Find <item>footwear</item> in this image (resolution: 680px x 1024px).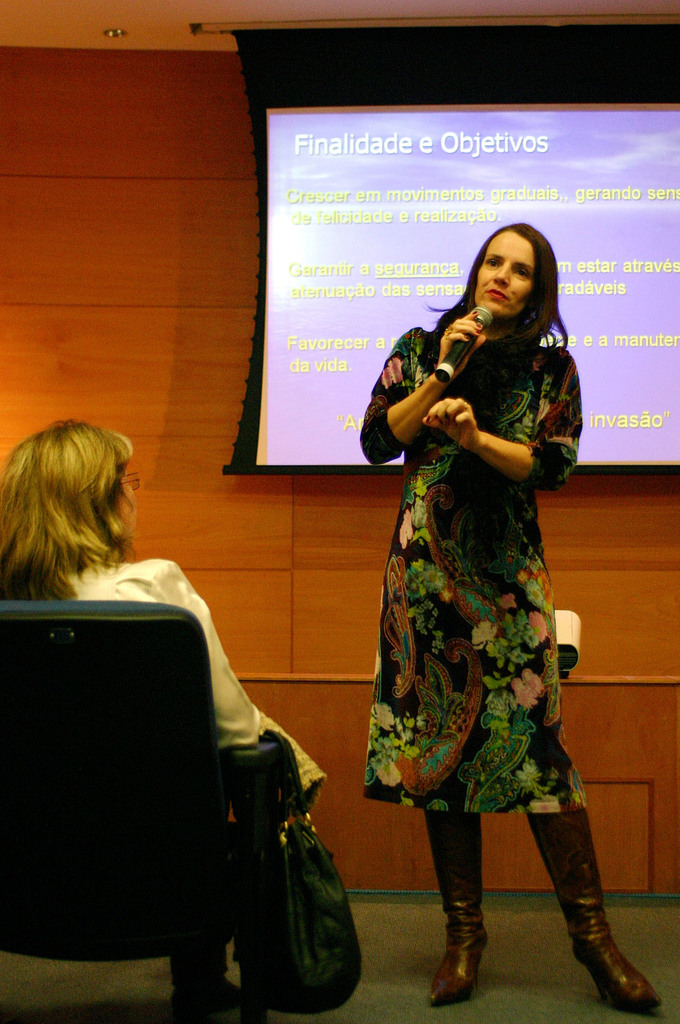
(168,934,254,1023).
